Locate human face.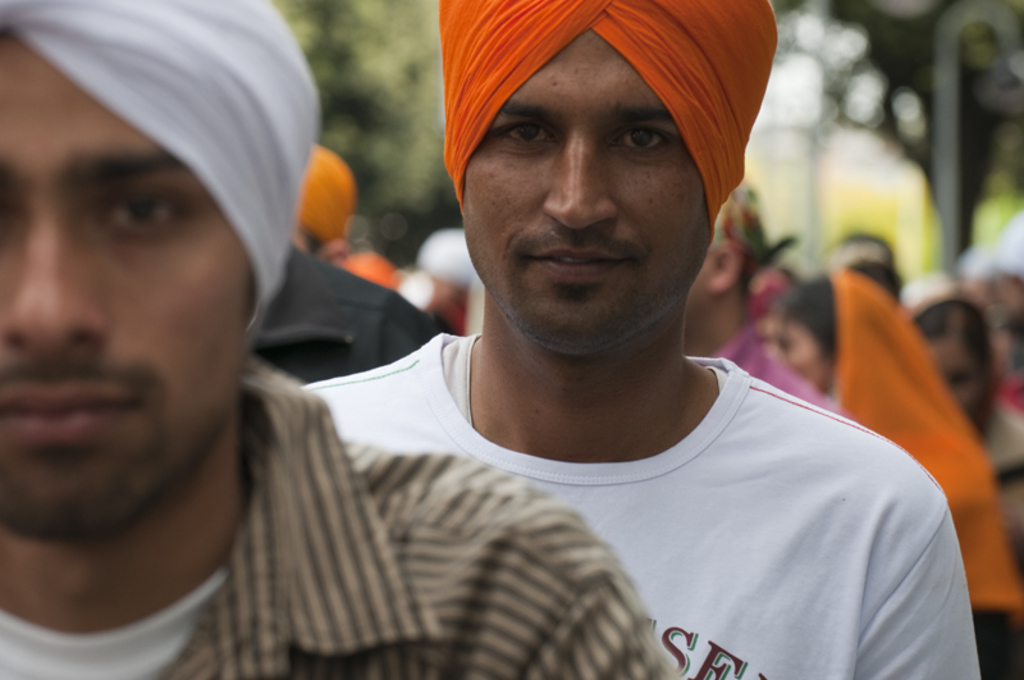
Bounding box: {"left": 771, "top": 319, "right": 827, "bottom": 385}.
